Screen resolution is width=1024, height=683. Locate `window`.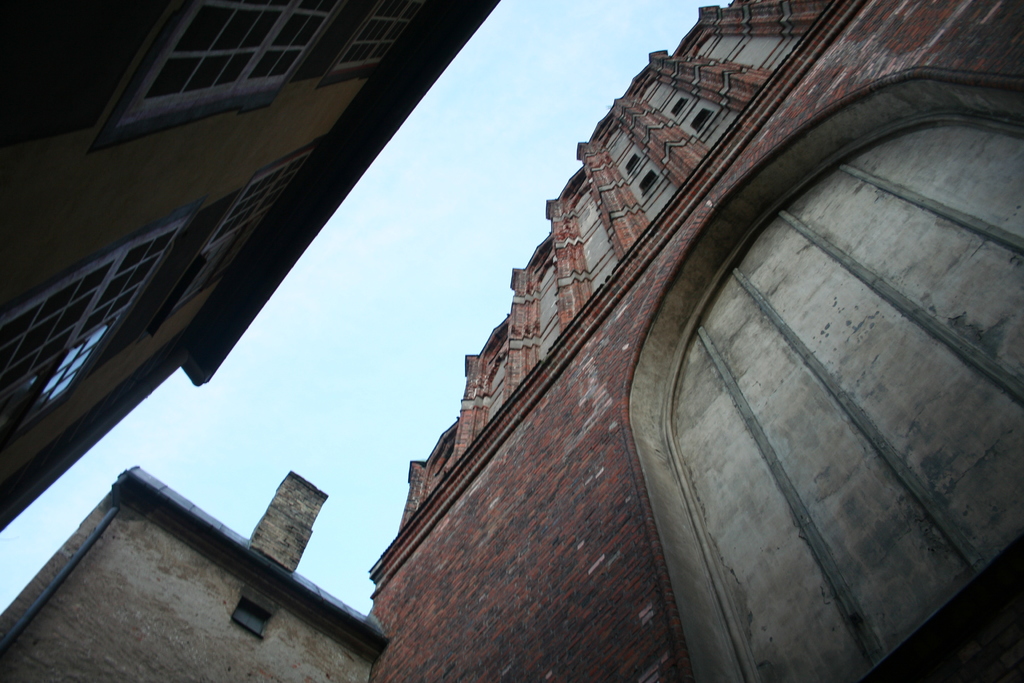
621/153/636/174.
